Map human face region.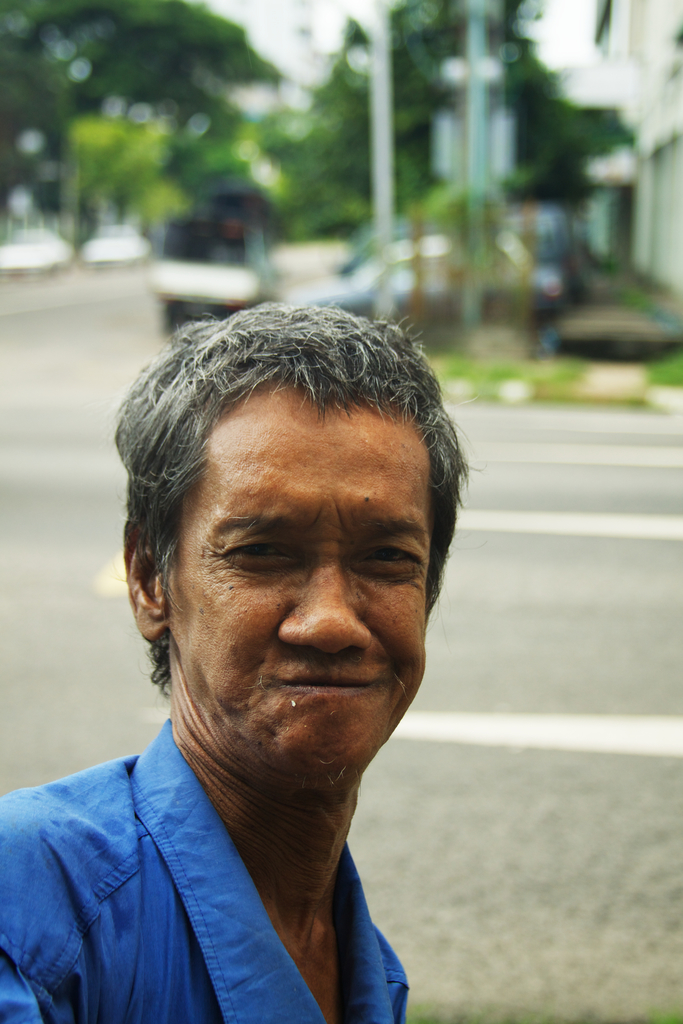
Mapped to crop(164, 382, 434, 791).
